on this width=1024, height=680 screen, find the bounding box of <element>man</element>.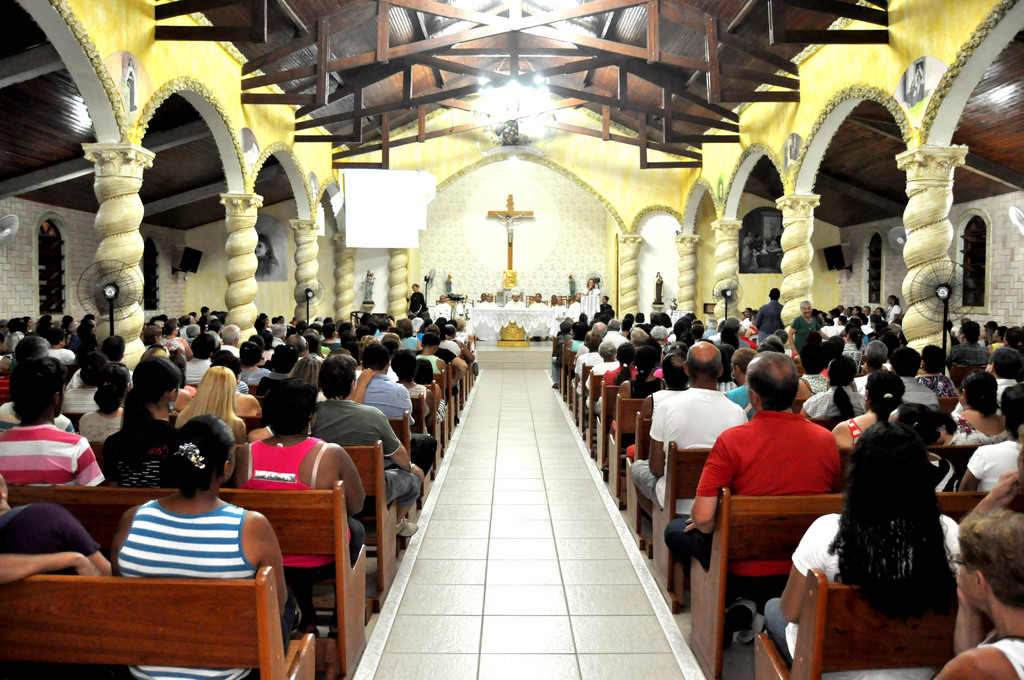
Bounding box: rect(1, 354, 103, 488).
